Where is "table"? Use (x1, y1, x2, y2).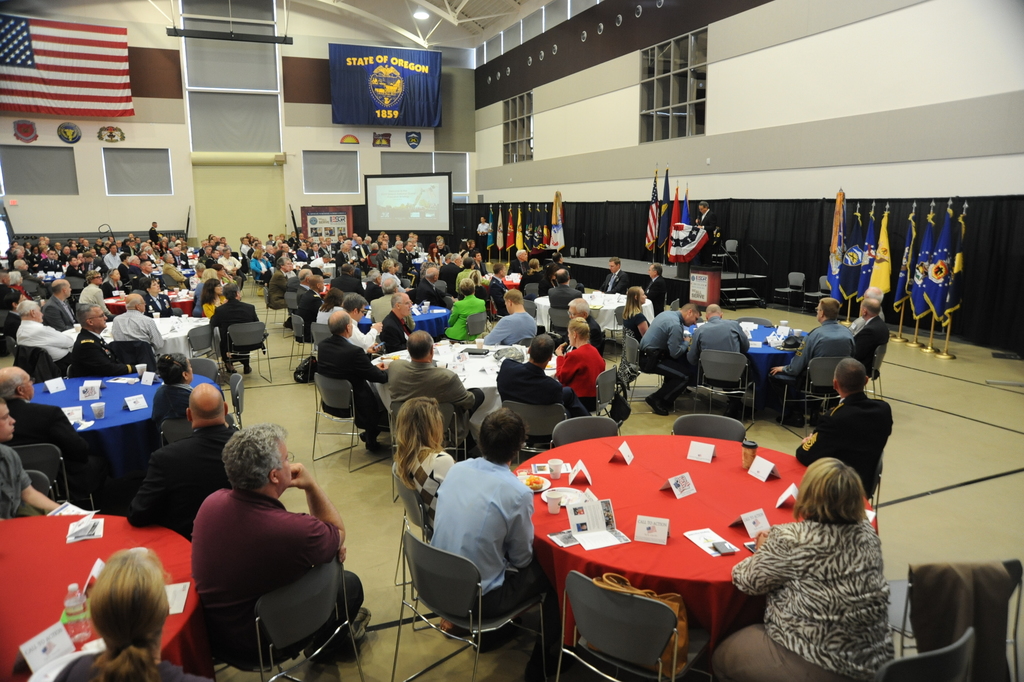
(99, 281, 195, 314).
